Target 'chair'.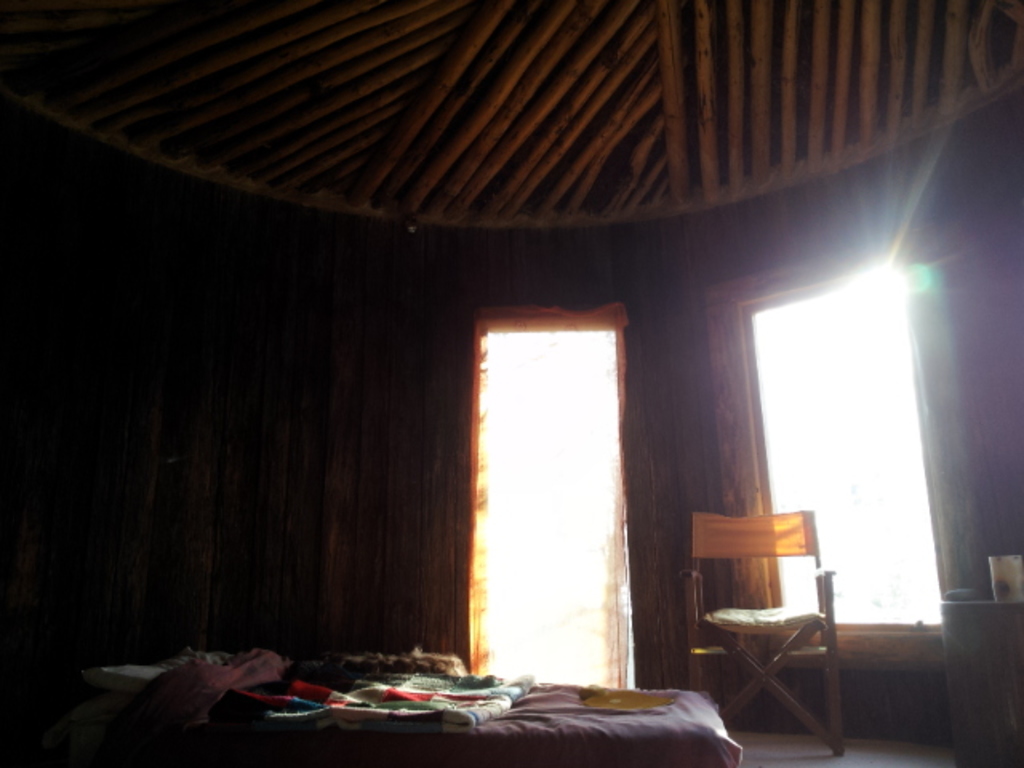
Target region: bbox(678, 493, 858, 733).
